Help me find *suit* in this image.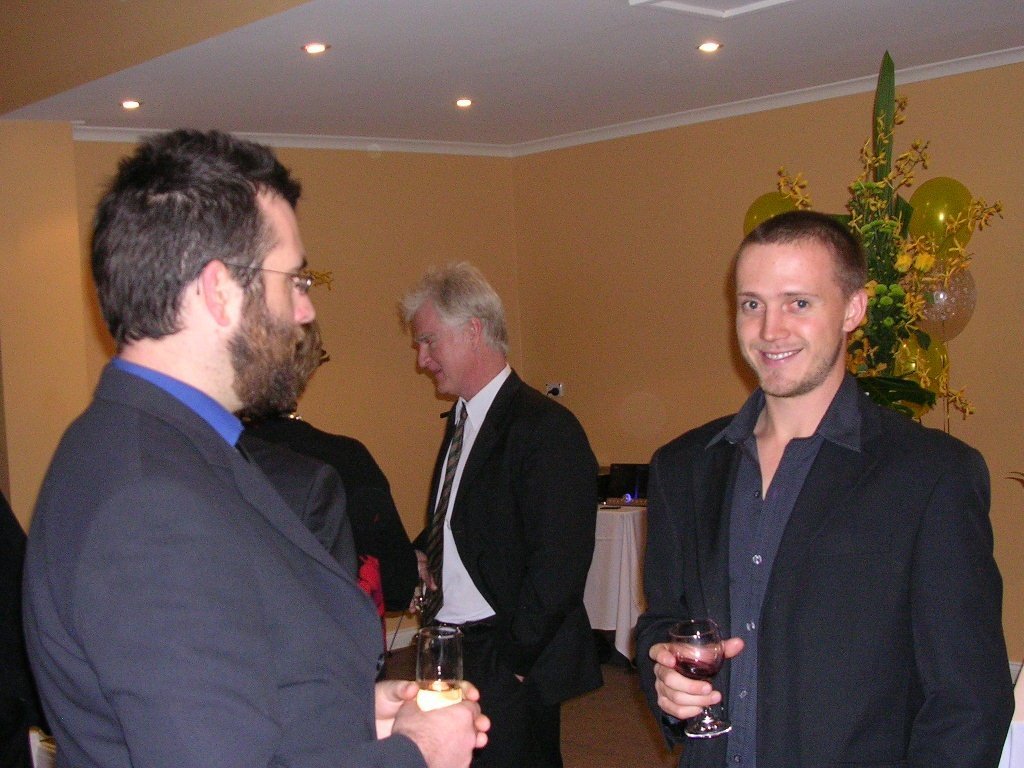
Found it: [12,353,426,767].
